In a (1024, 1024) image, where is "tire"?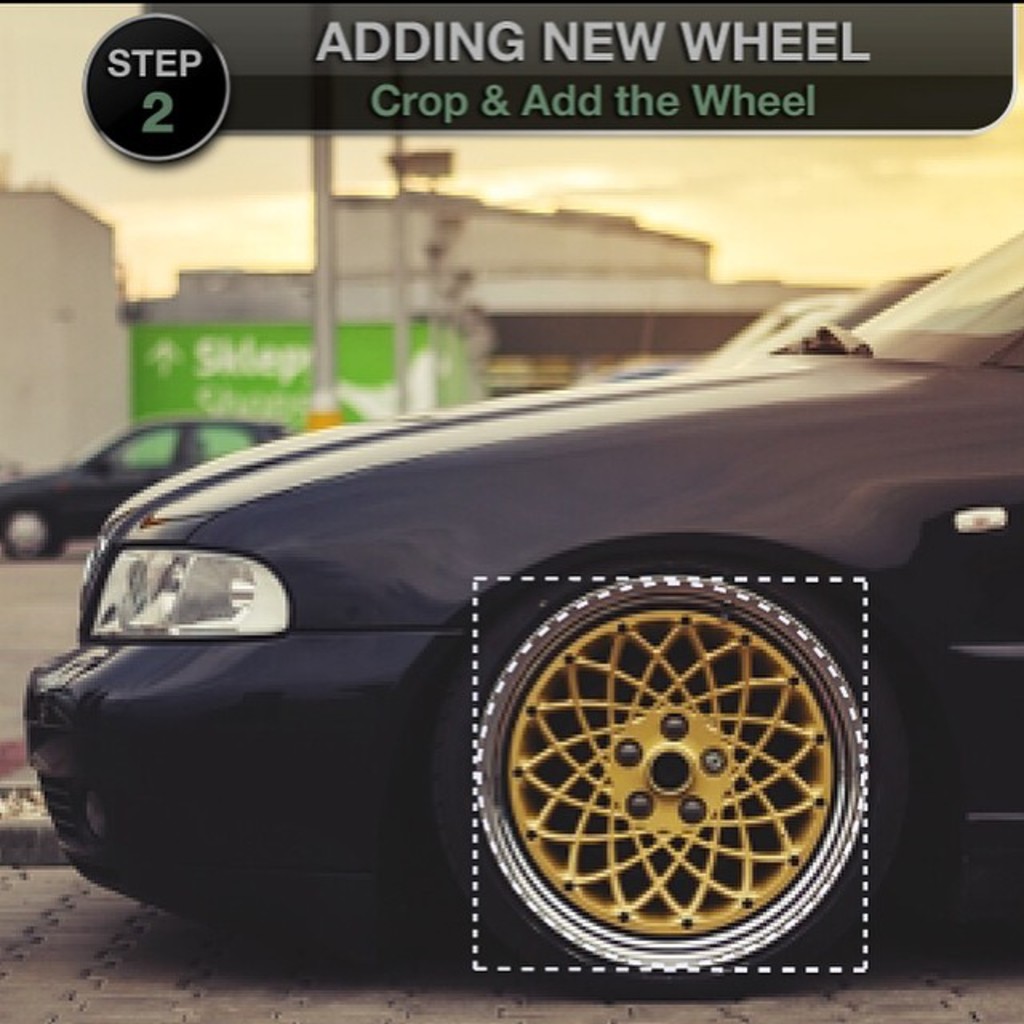
pyautogui.locateOnScreen(3, 506, 64, 562).
